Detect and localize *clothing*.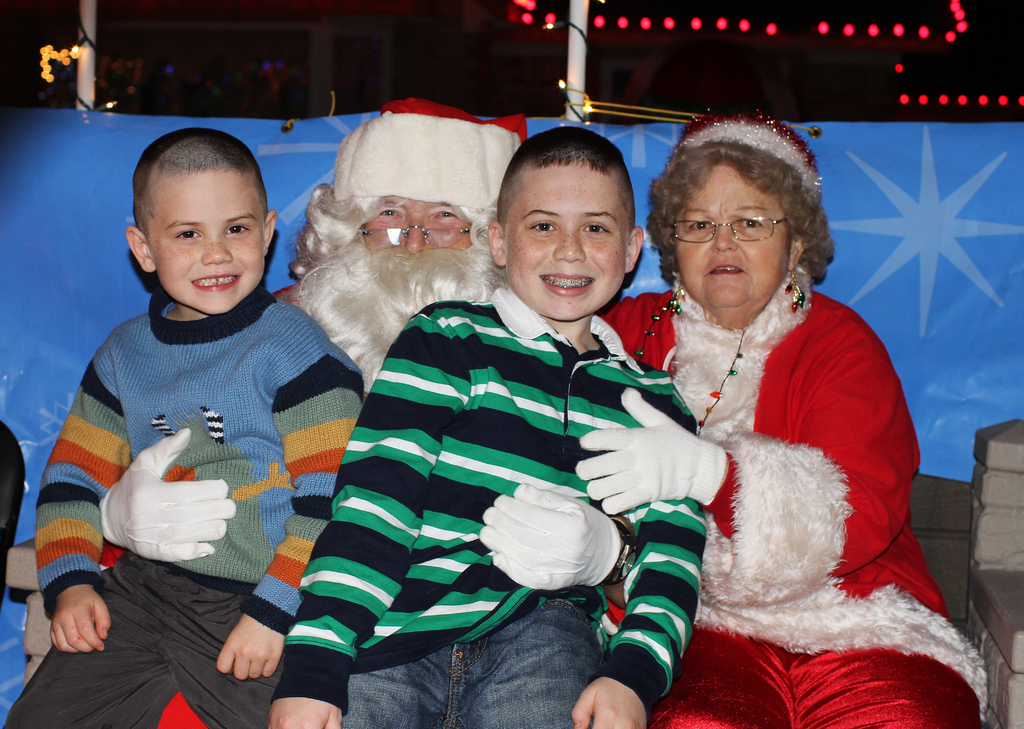
Localized at <box>682,103,822,192</box>.
